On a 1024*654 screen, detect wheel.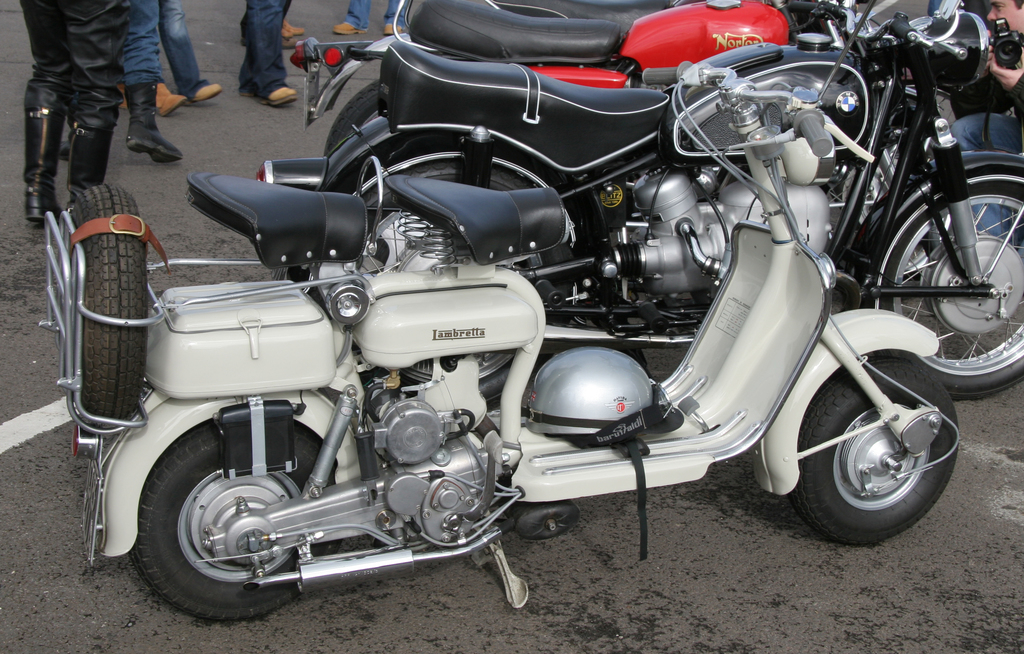
124/416/348/623.
